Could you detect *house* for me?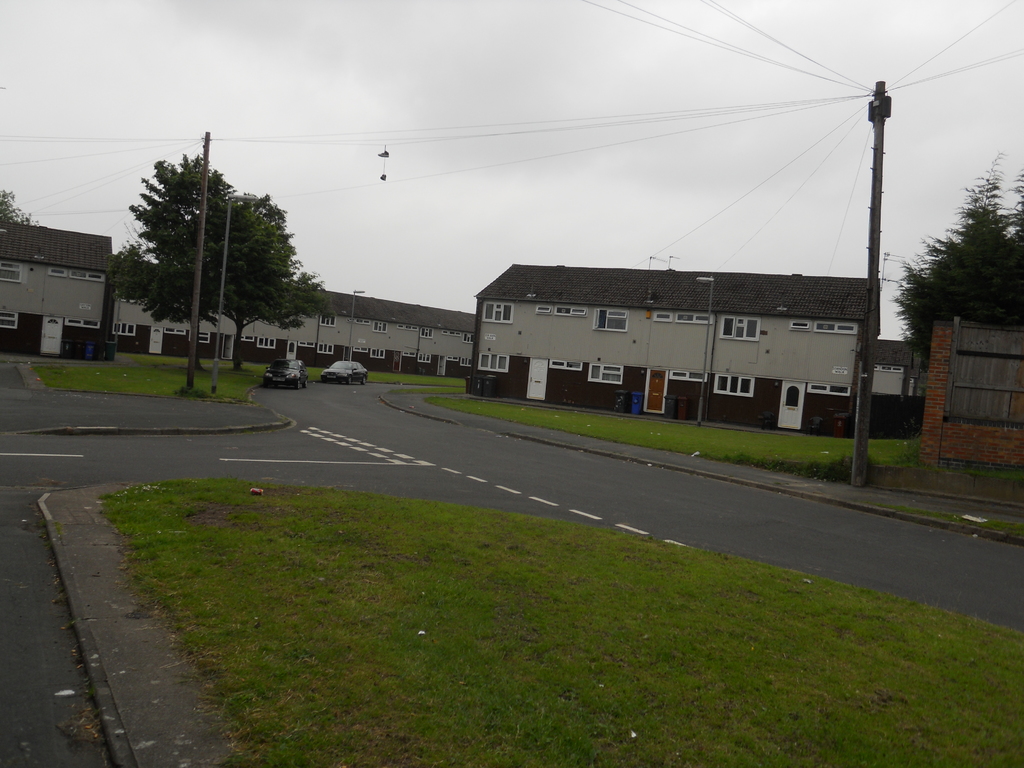
Detection result: box(474, 232, 896, 422).
